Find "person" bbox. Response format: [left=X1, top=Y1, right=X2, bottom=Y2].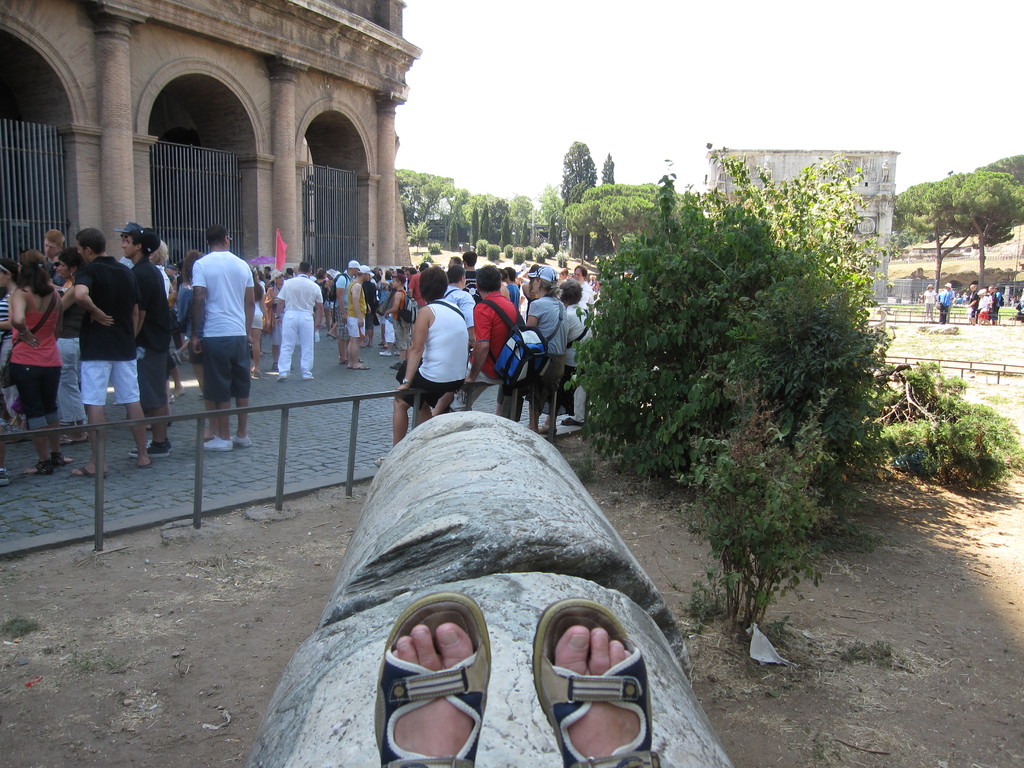
[left=1, top=248, right=67, bottom=476].
